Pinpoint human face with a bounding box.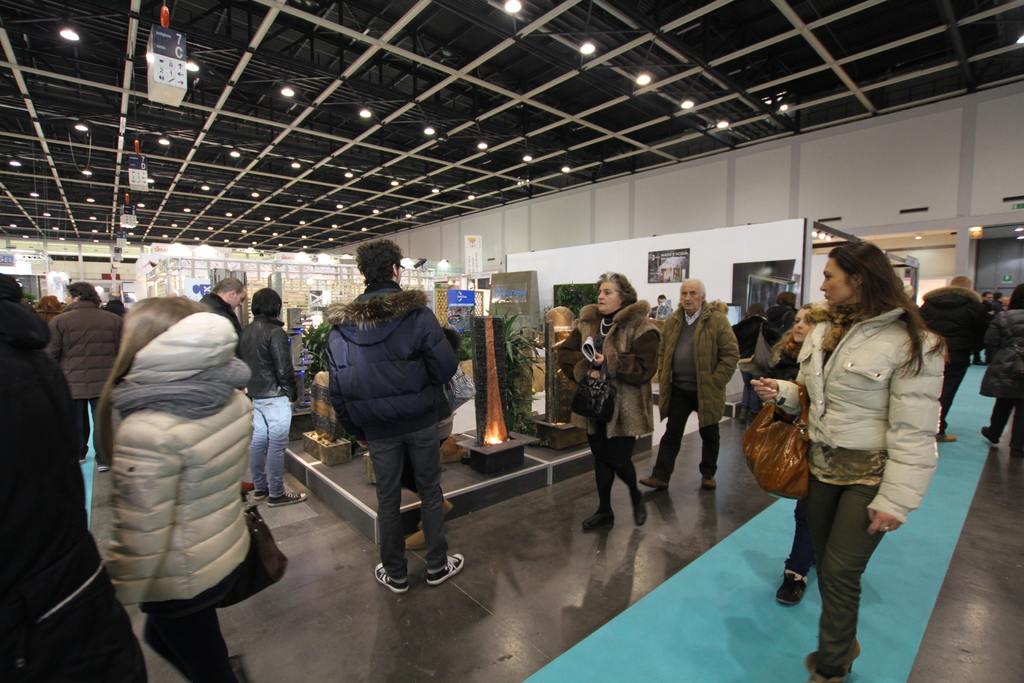
box(819, 261, 854, 306).
